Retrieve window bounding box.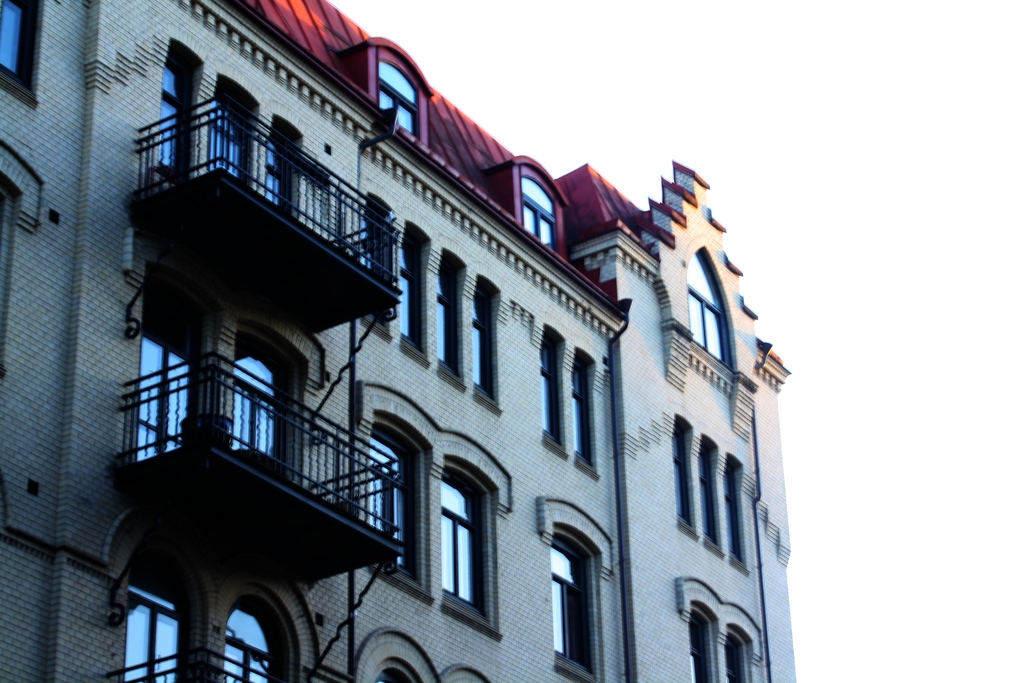
Bounding box: detection(479, 324, 492, 394).
